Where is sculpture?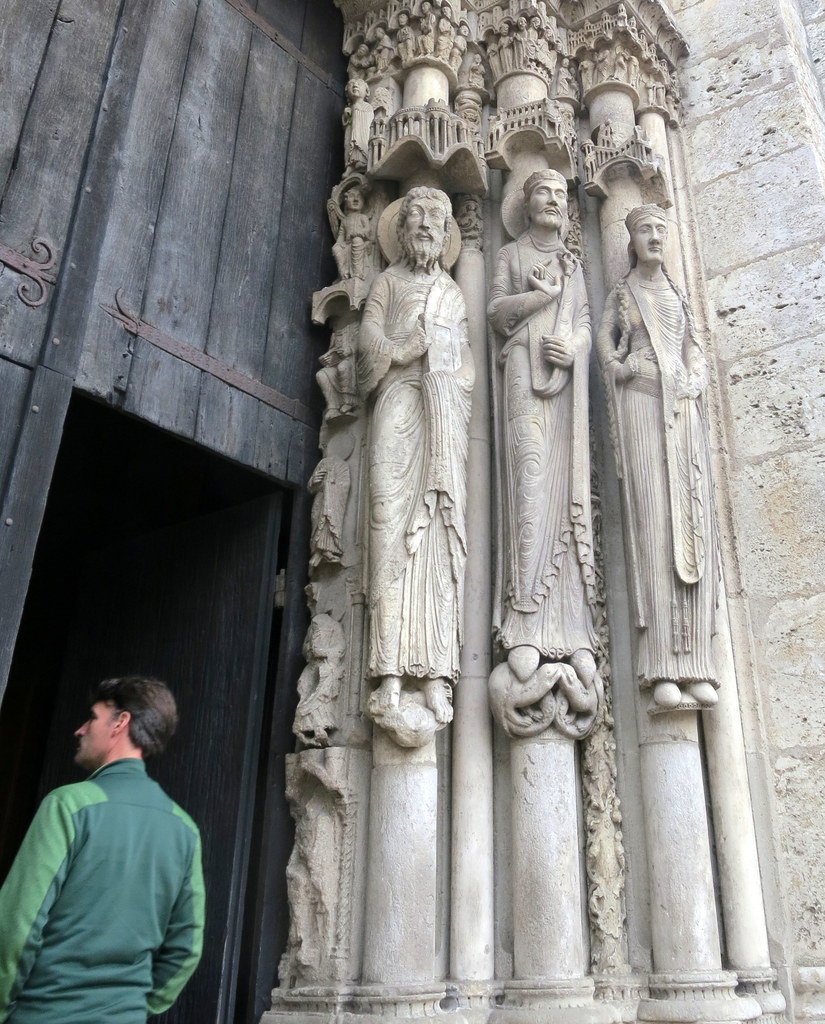
detection(300, 0, 486, 762).
